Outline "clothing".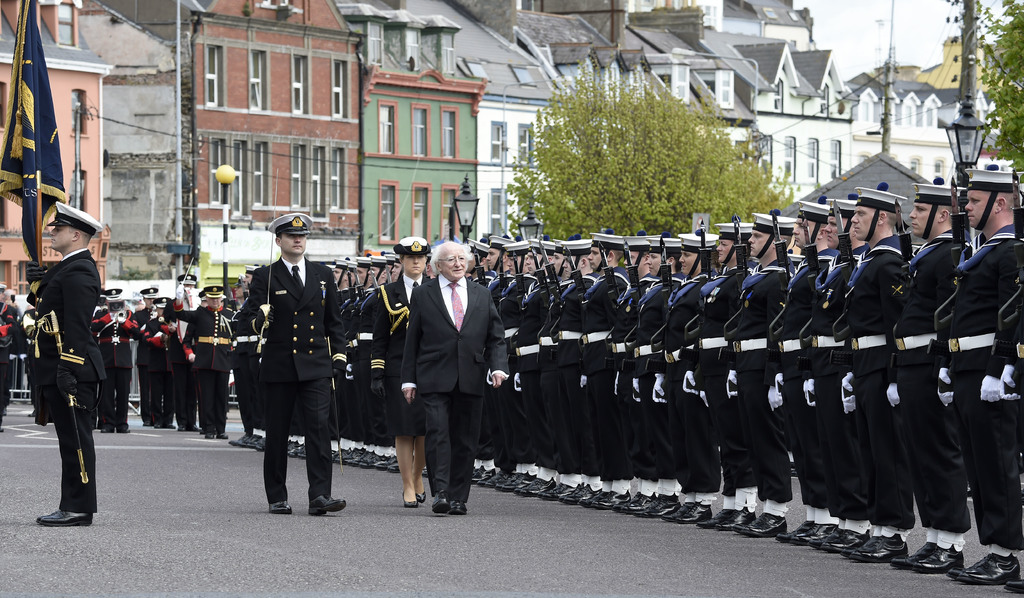
Outline: Rect(401, 264, 522, 497).
